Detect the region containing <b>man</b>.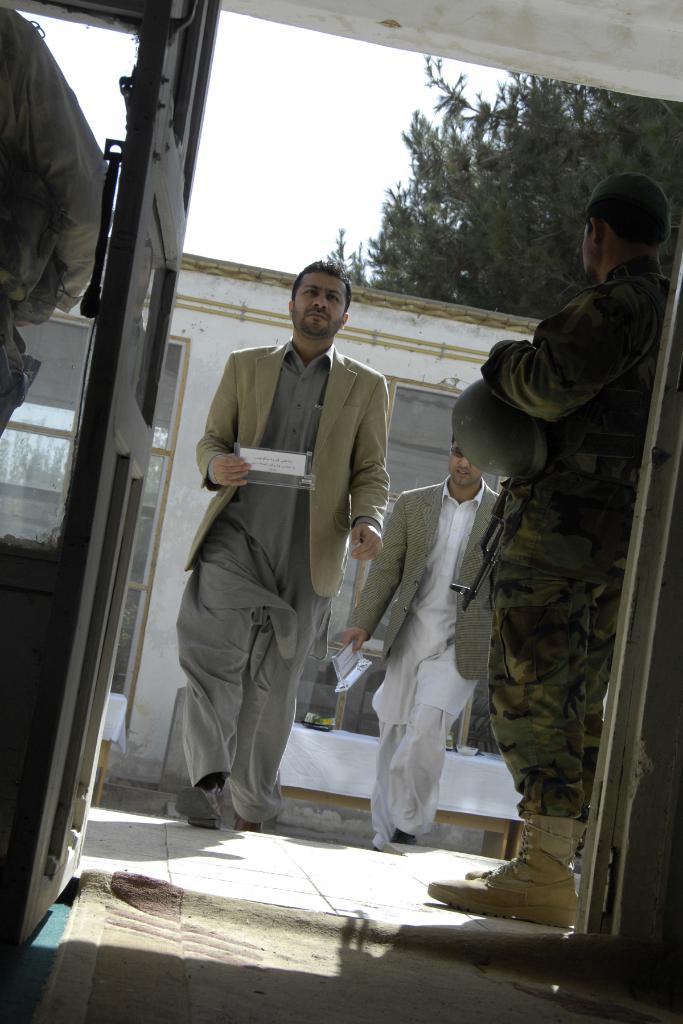
detection(328, 435, 509, 837).
